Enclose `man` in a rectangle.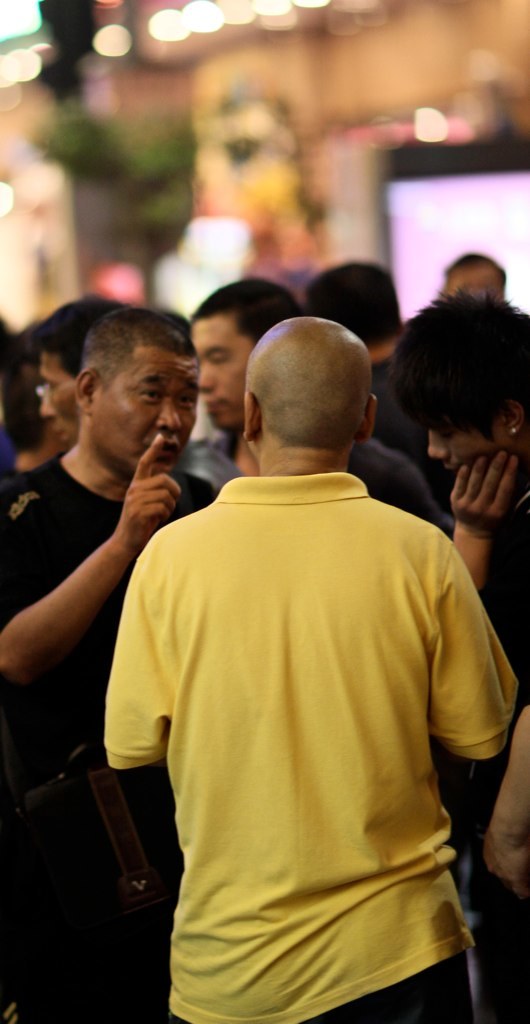
{"left": 100, "top": 318, "right": 521, "bottom": 1023}.
